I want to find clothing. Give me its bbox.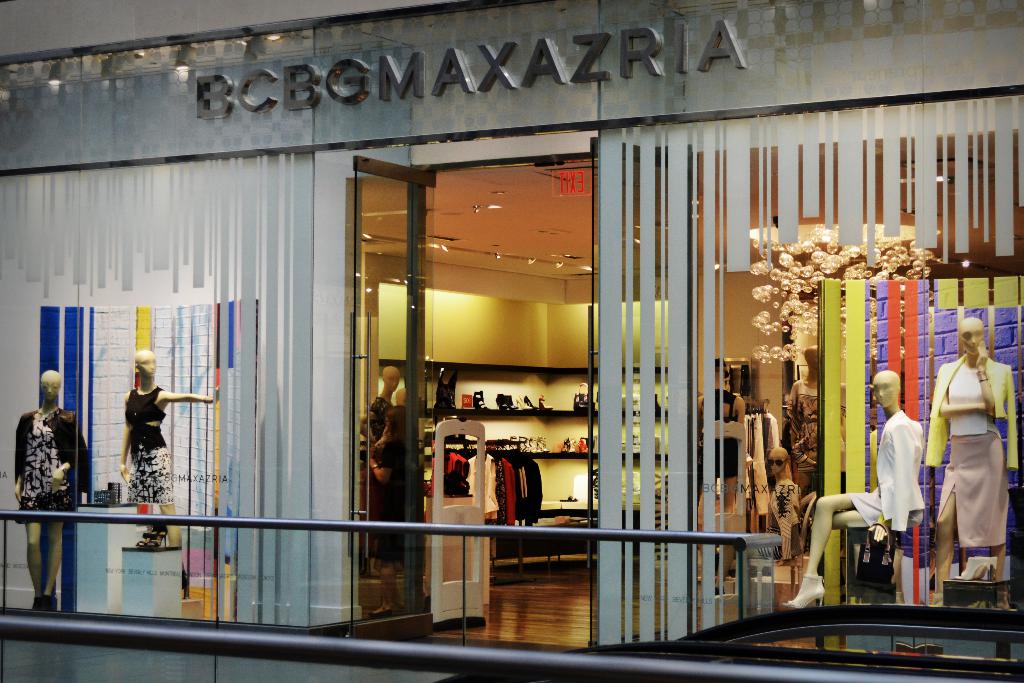
bbox(934, 338, 1012, 589).
